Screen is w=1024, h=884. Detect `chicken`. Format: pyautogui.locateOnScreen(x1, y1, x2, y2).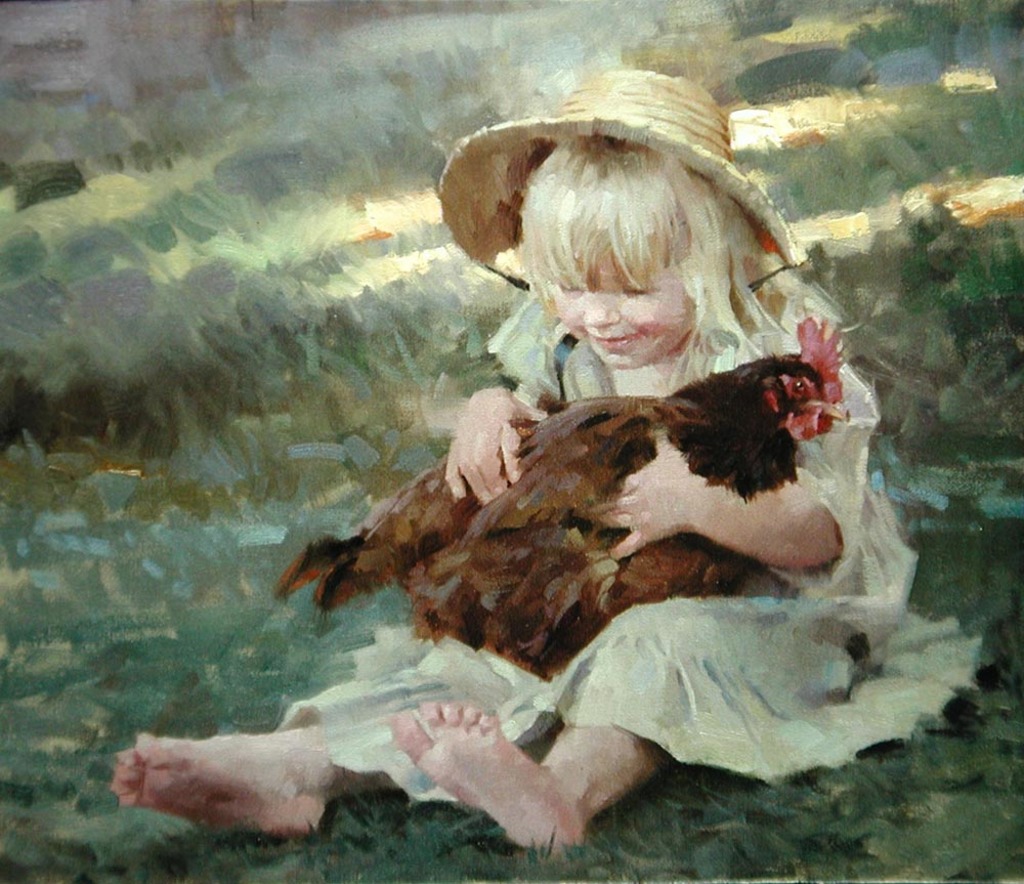
pyautogui.locateOnScreen(273, 321, 852, 795).
